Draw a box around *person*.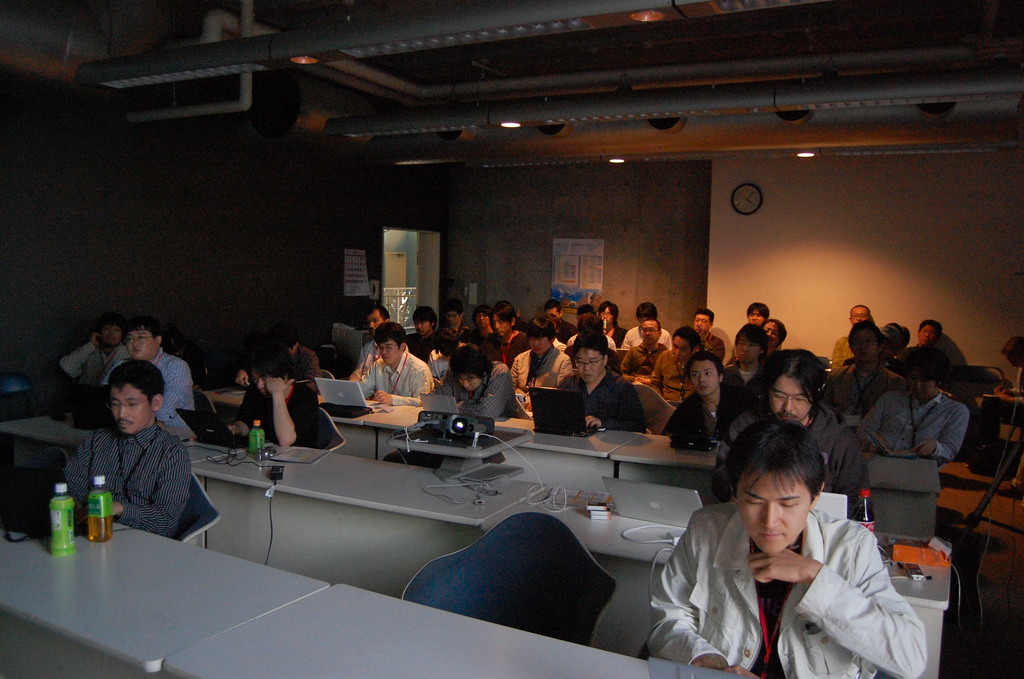
353:322:454:408.
